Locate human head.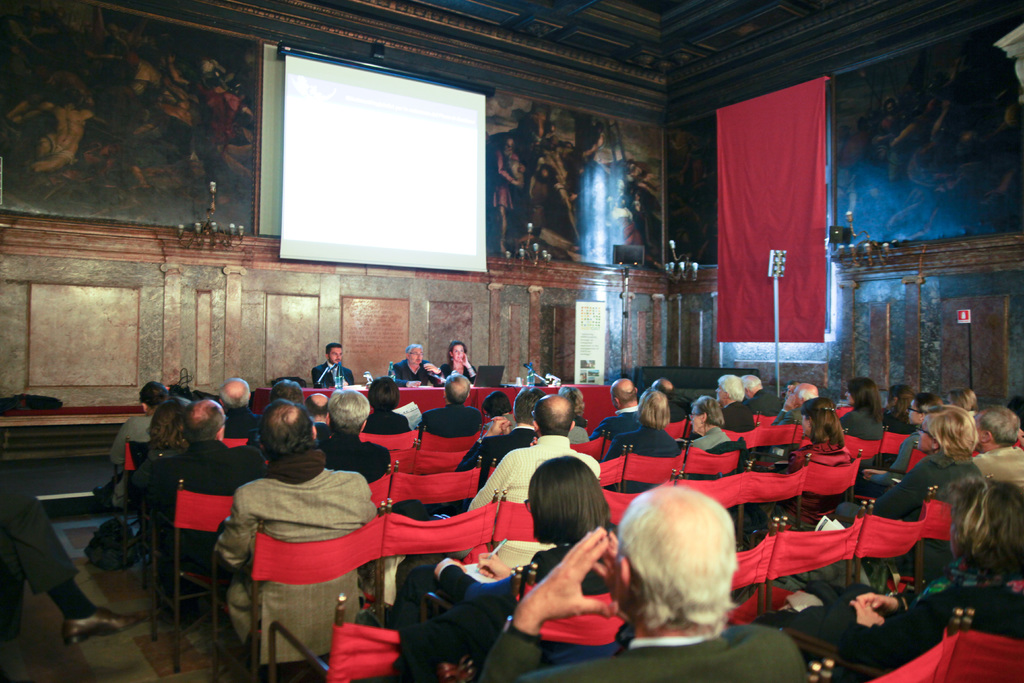
Bounding box: bbox=[218, 375, 251, 408].
